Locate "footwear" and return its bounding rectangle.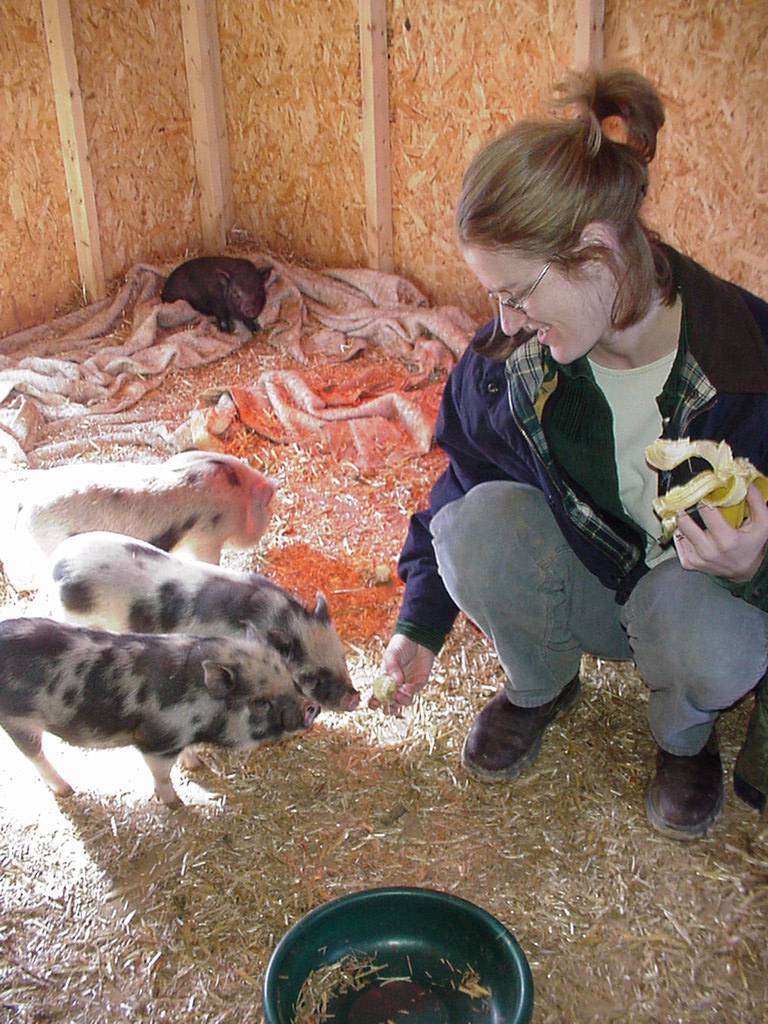
{"x1": 656, "y1": 750, "x2": 743, "y2": 841}.
